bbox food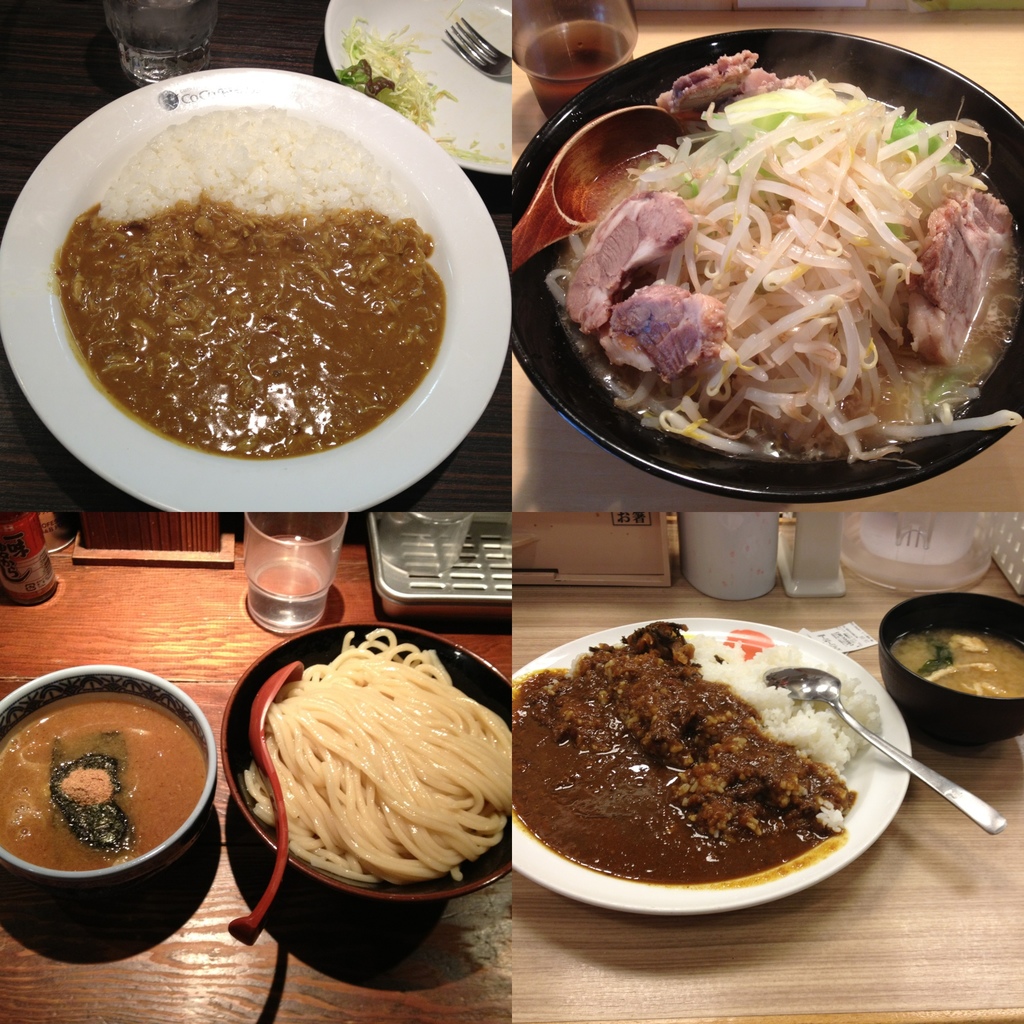
left=49, top=104, right=445, bottom=459
